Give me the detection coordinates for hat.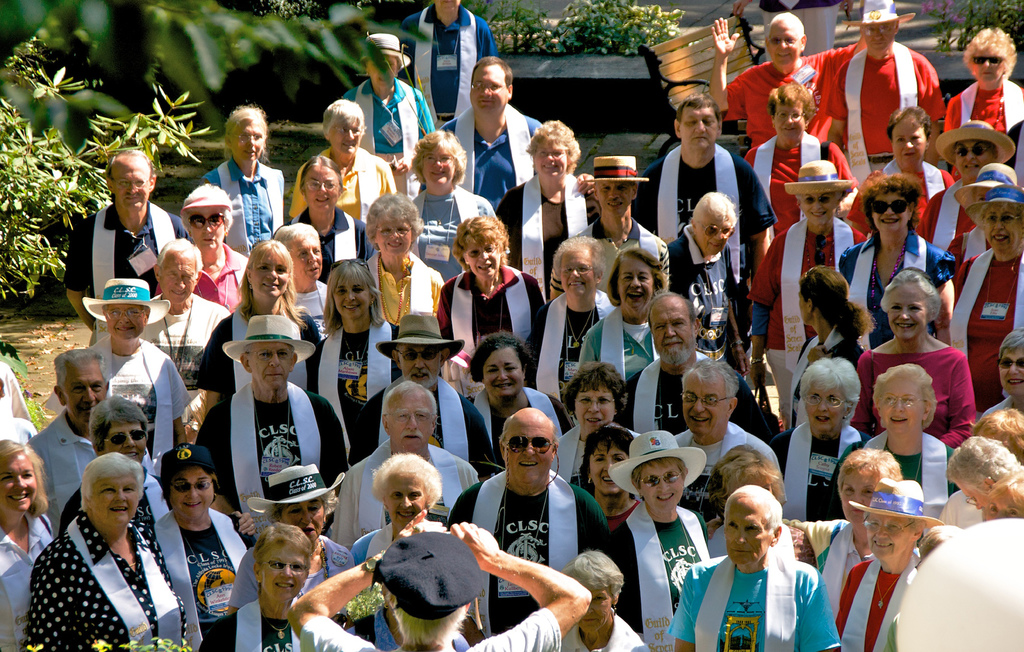
{"x1": 953, "y1": 159, "x2": 1021, "y2": 218}.
